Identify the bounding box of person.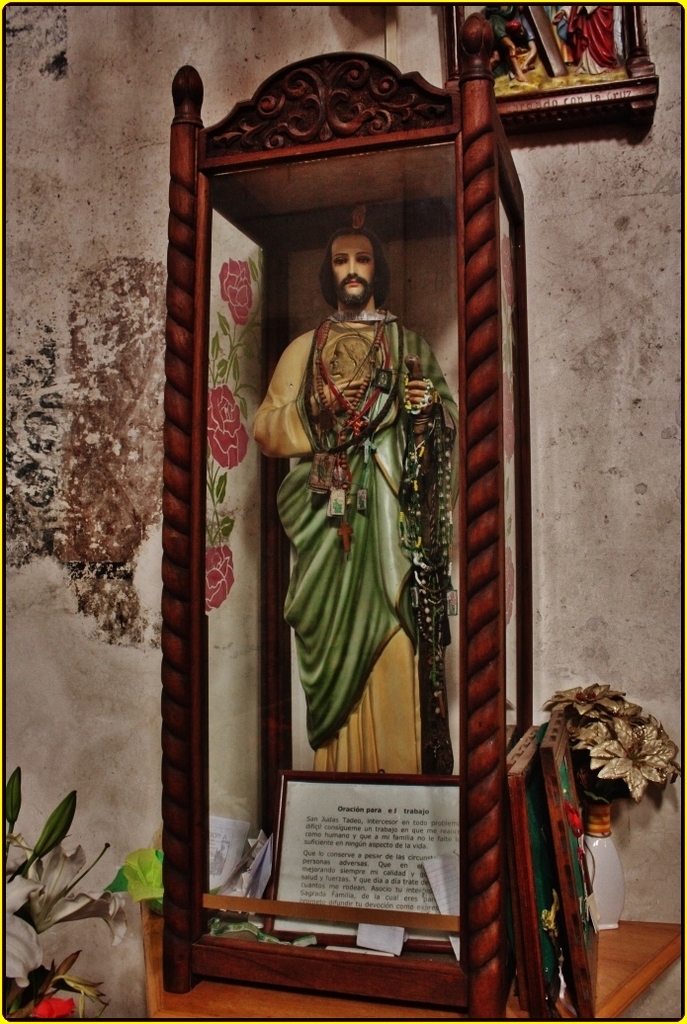
region(253, 218, 454, 861).
